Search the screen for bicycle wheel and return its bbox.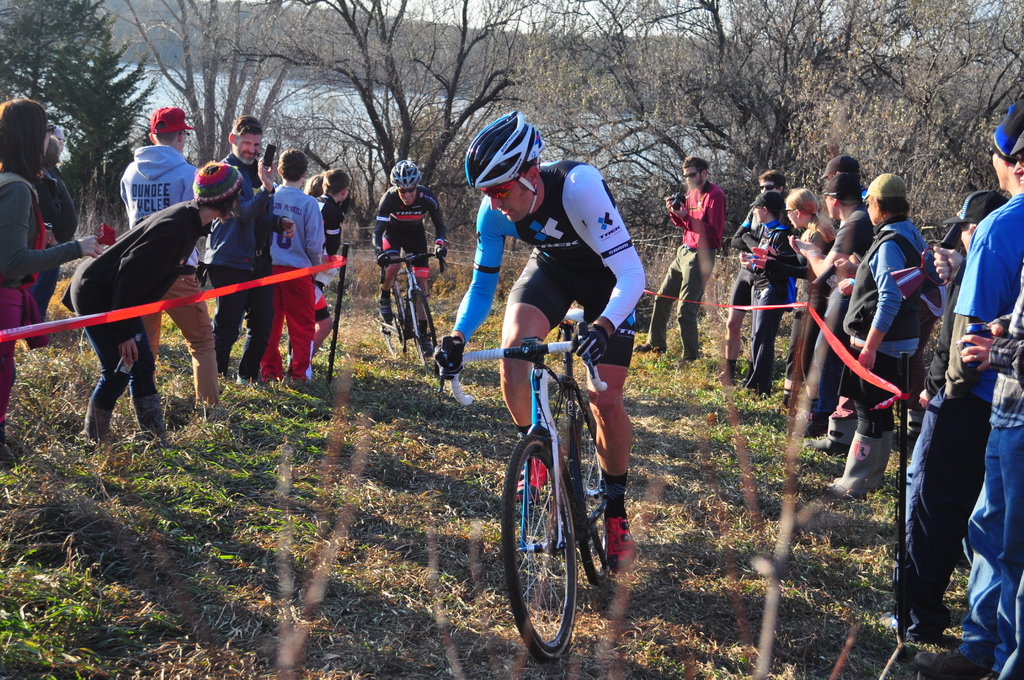
Found: left=383, top=278, right=412, bottom=362.
